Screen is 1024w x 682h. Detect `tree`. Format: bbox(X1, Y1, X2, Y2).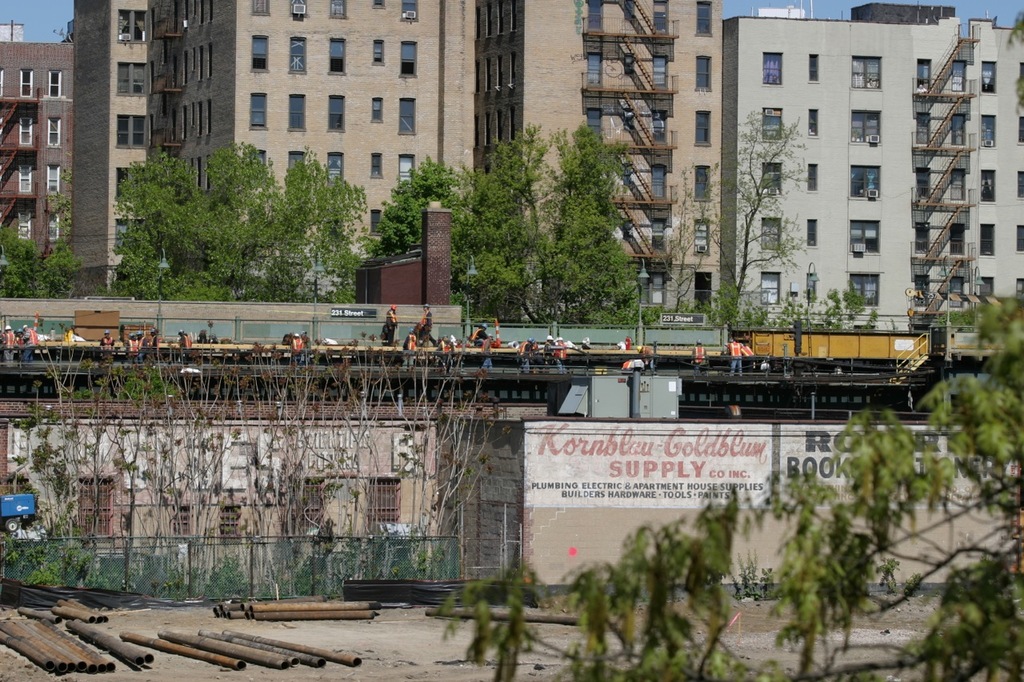
bbox(116, 158, 191, 293).
